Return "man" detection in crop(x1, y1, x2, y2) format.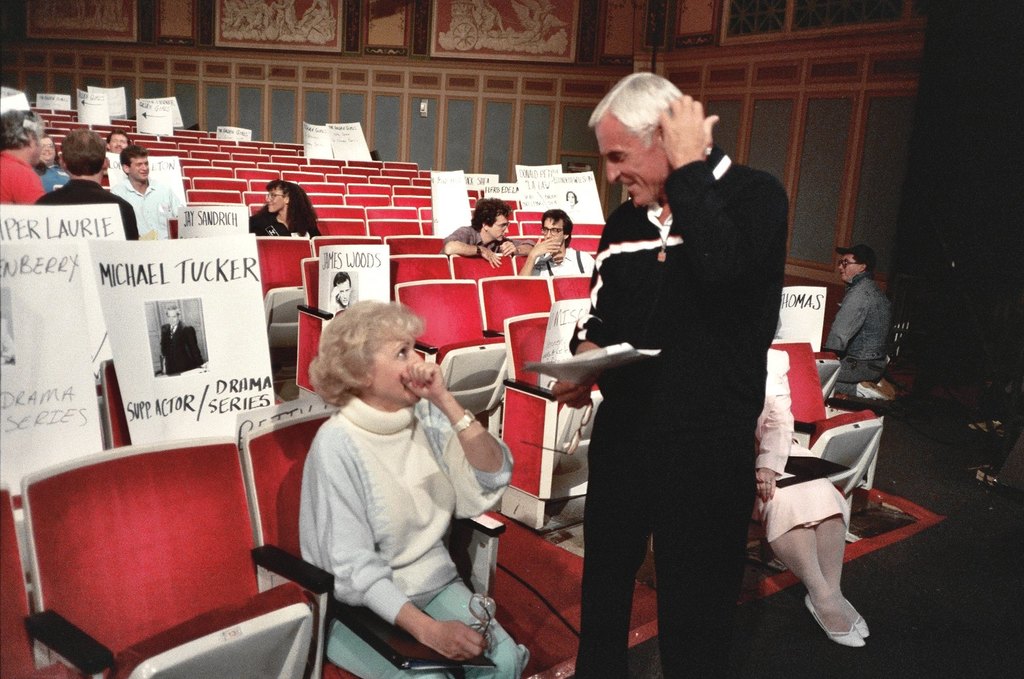
crop(32, 137, 69, 197).
